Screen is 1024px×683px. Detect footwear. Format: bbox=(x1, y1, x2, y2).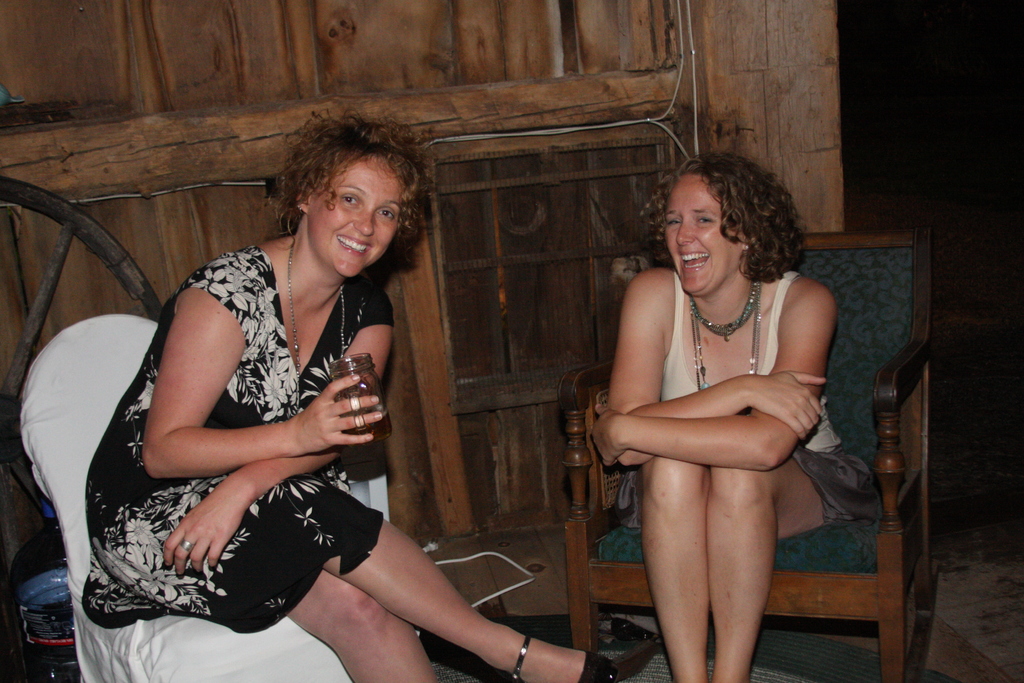
bbox=(587, 647, 621, 682).
